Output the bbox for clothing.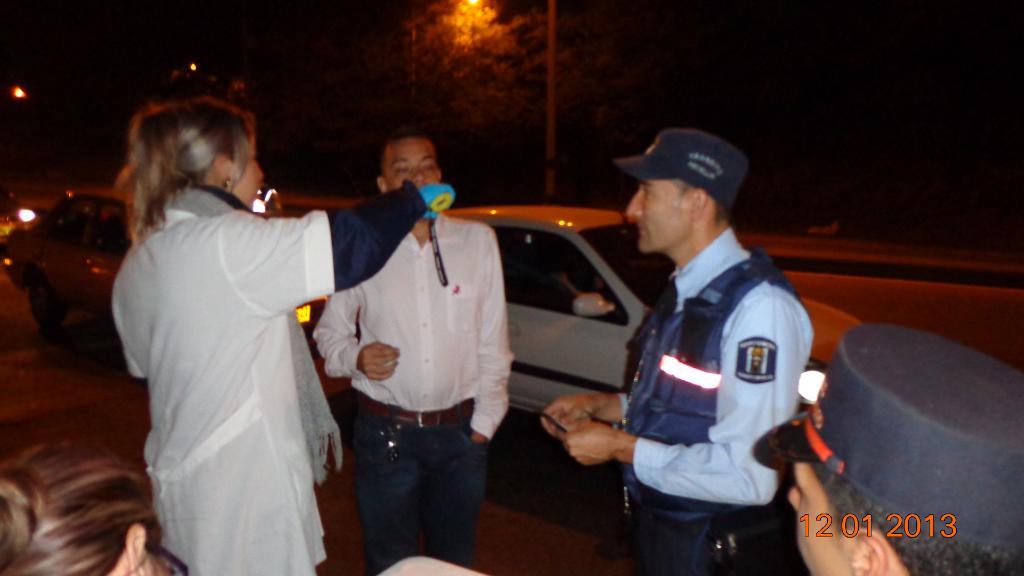
left=314, top=211, right=511, bottom=561.
